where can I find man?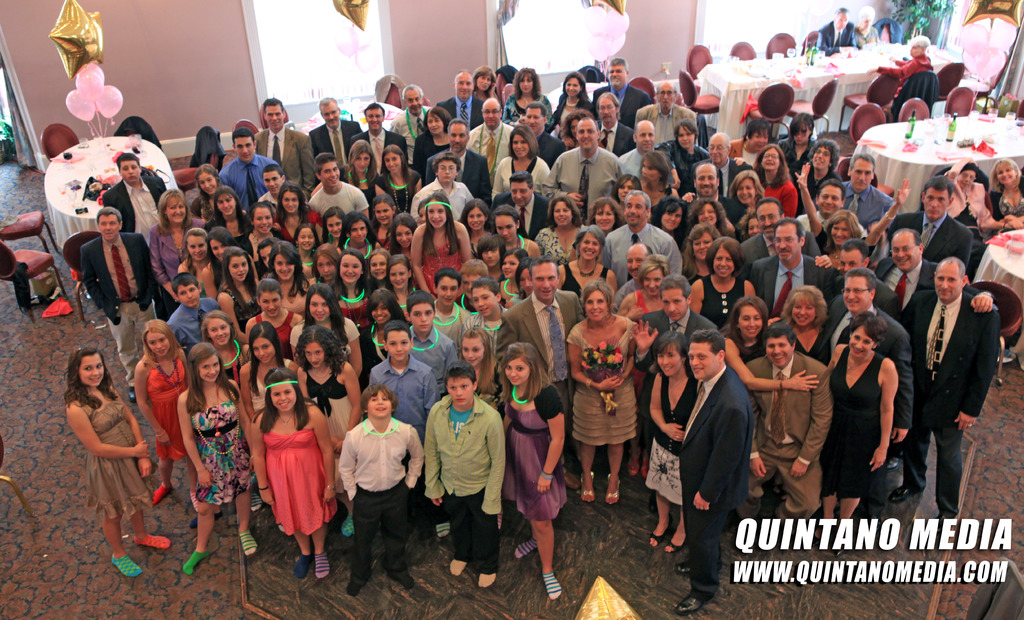
You can find it at [890, 178, 975, 268].
